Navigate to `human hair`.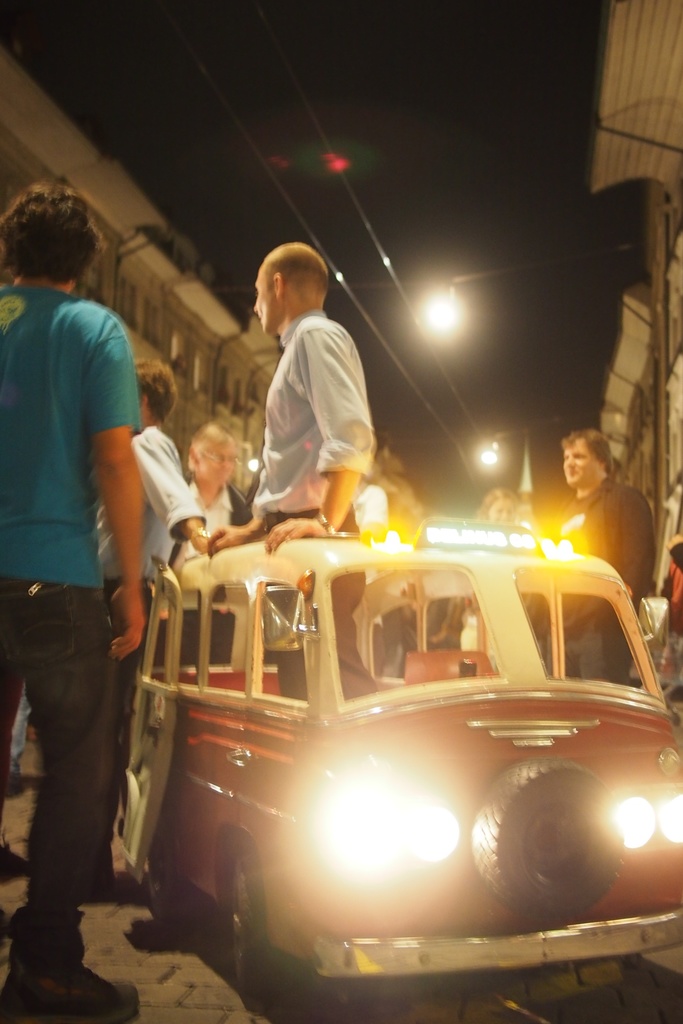
Navigation target: box(475, 486, 518, 521).
